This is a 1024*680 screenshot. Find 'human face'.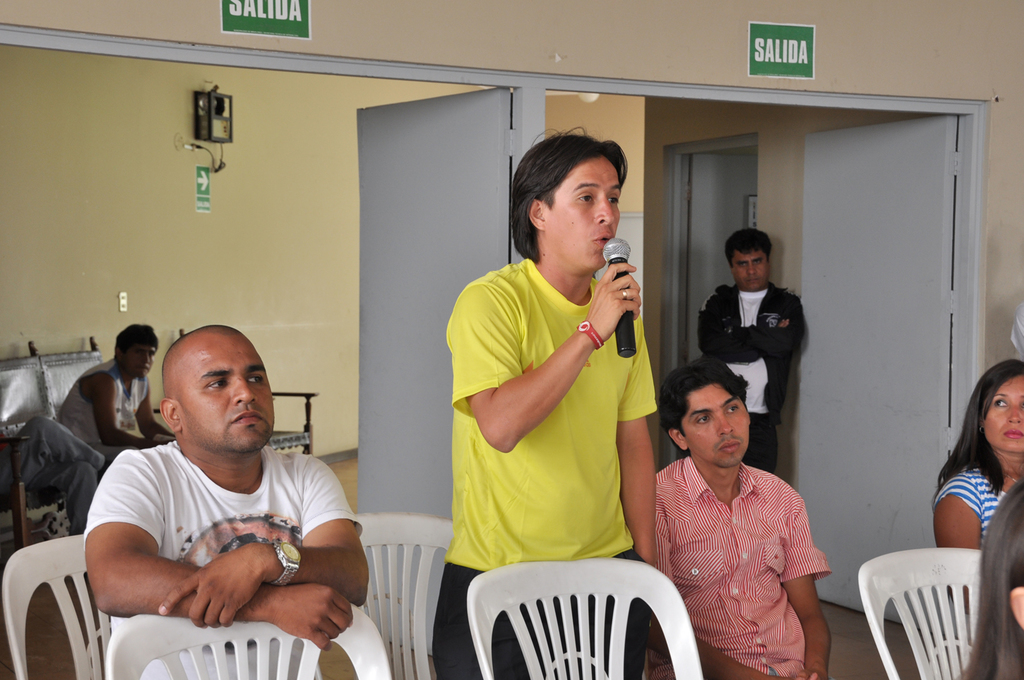
Bounding box: 734:252:767:292.
